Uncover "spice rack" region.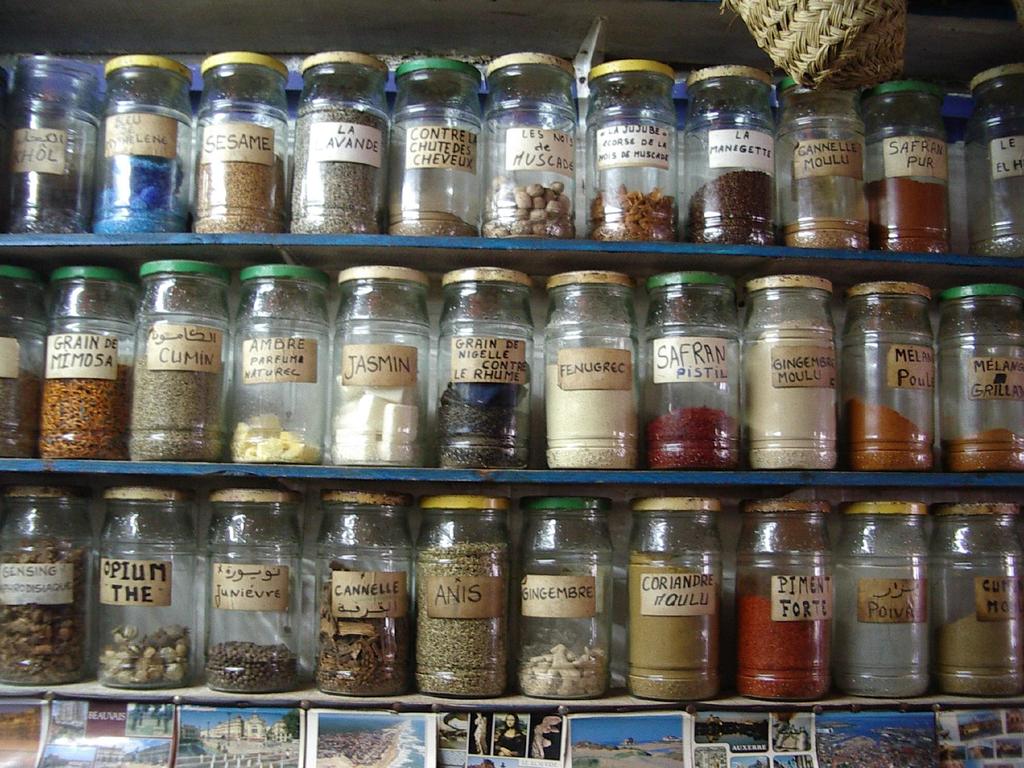
Uncovered: x1=0 y1=235 x2=1023 y2=494.
